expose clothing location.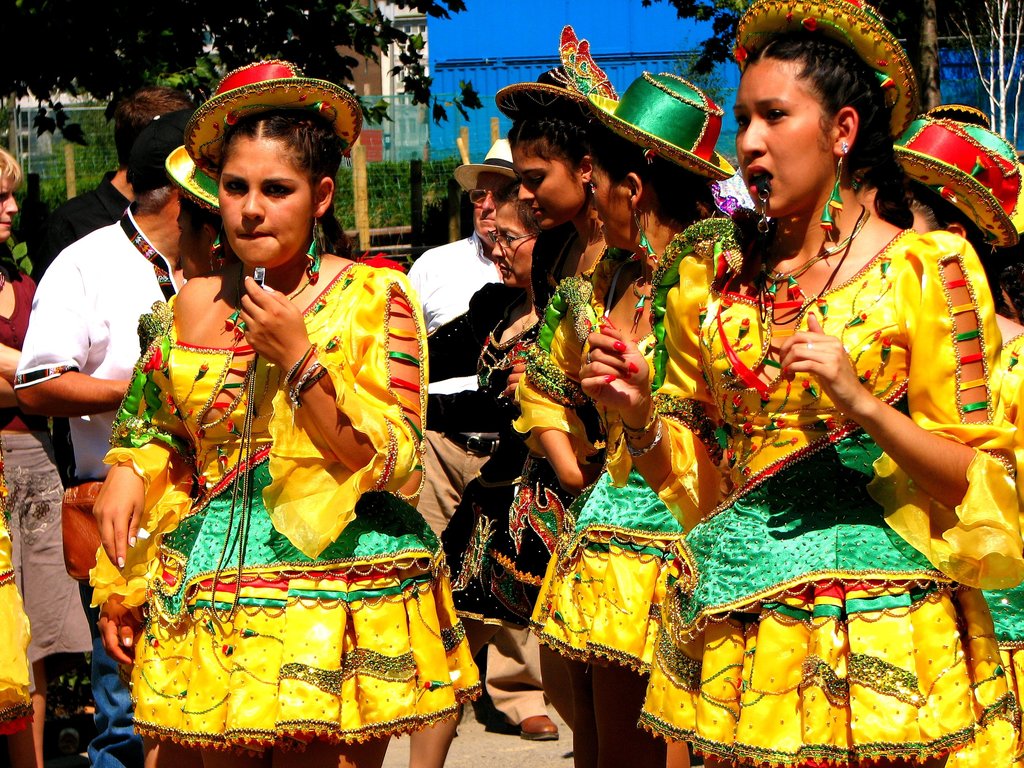
Exposed at x1=21 y1=165 x2=120 y2=284.
